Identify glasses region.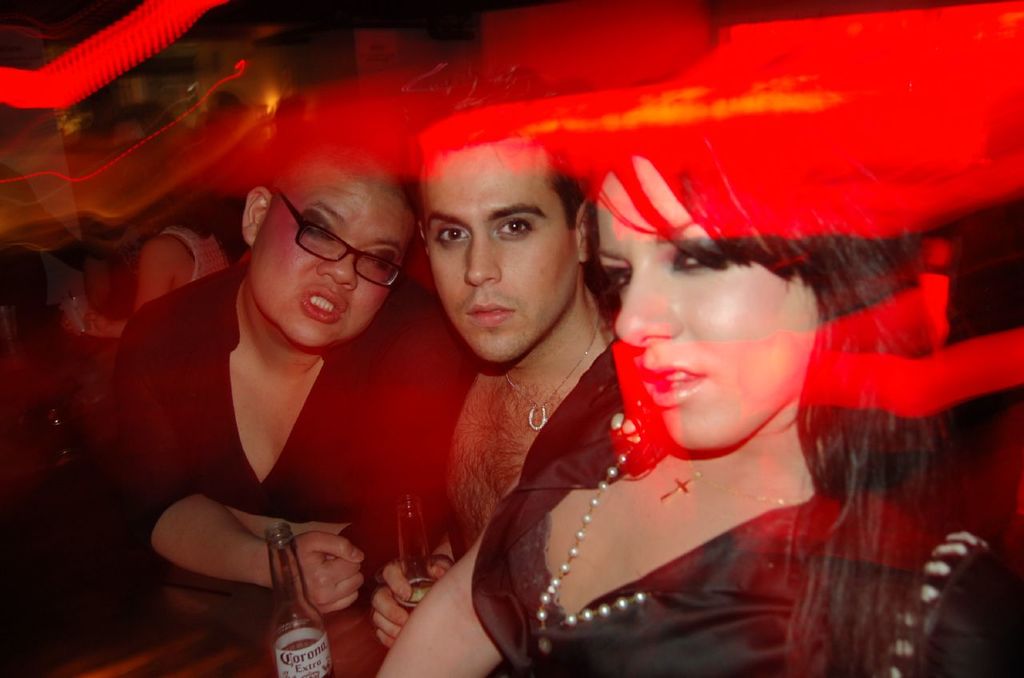
Region: BBox(265, 185, 403, 288).
